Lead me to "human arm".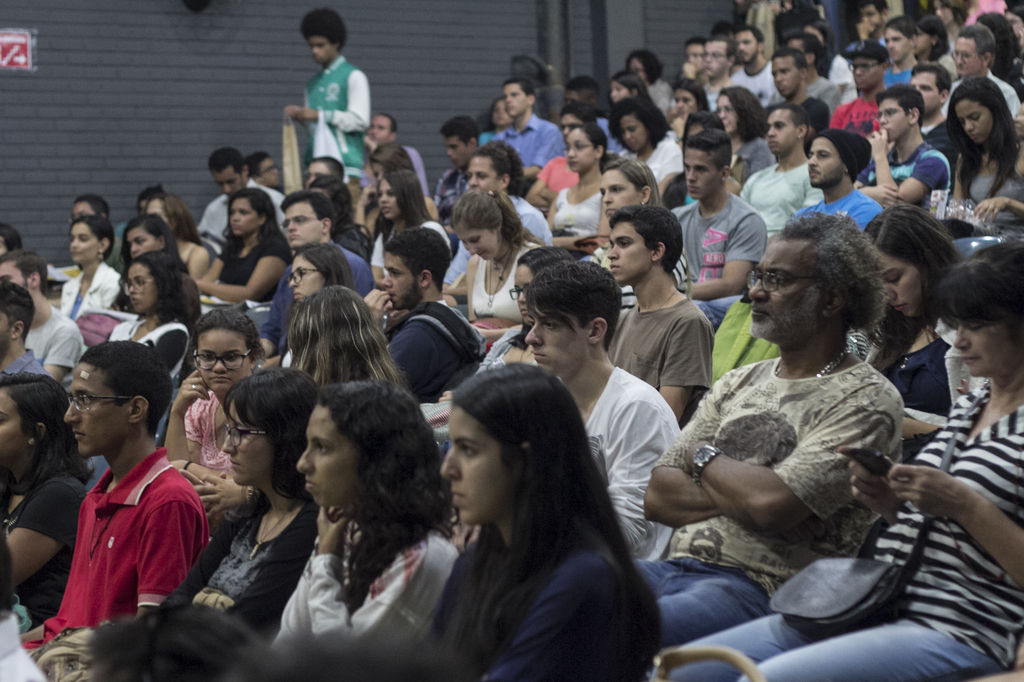
Lead to x1=513 y1=123 x2=561 y2=183.
